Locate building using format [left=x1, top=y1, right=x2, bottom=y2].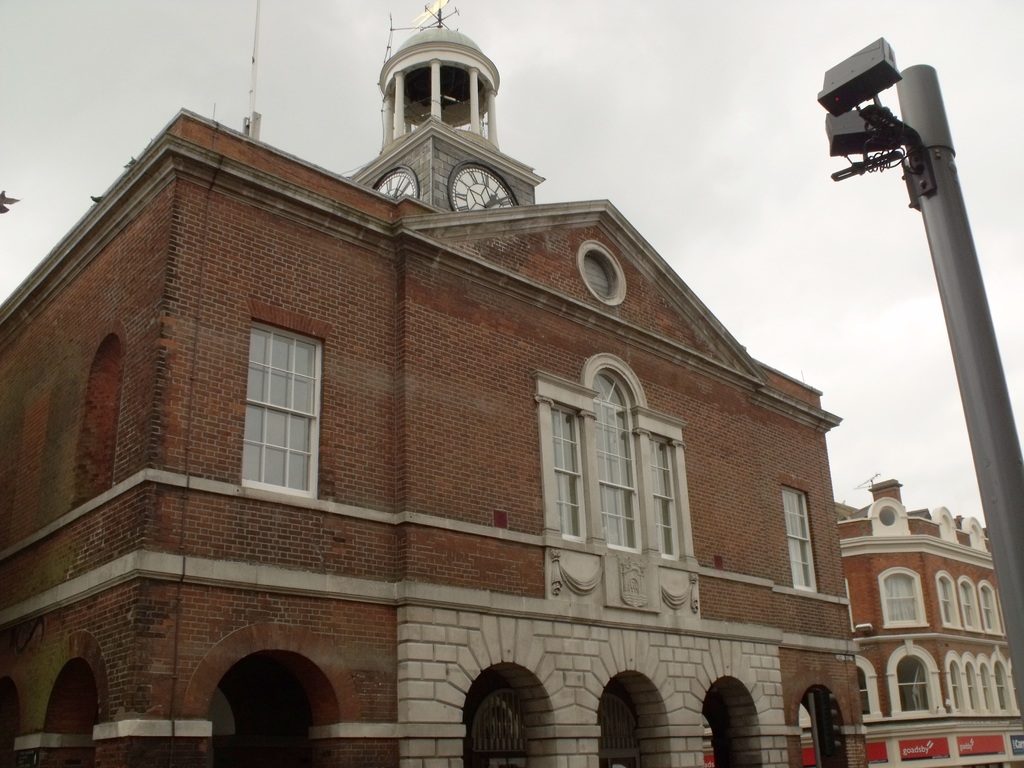
[left=840, top=476, right=1023, bottom=767].
